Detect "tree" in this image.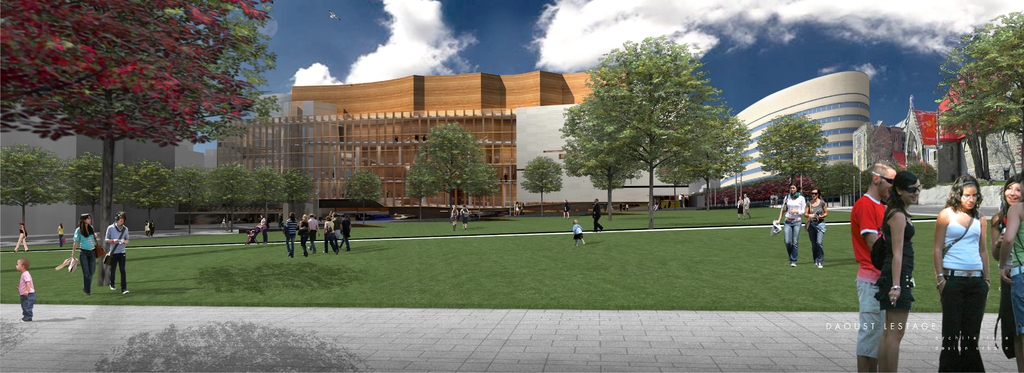
Detection: bbox(590, 160, 630, 218).
